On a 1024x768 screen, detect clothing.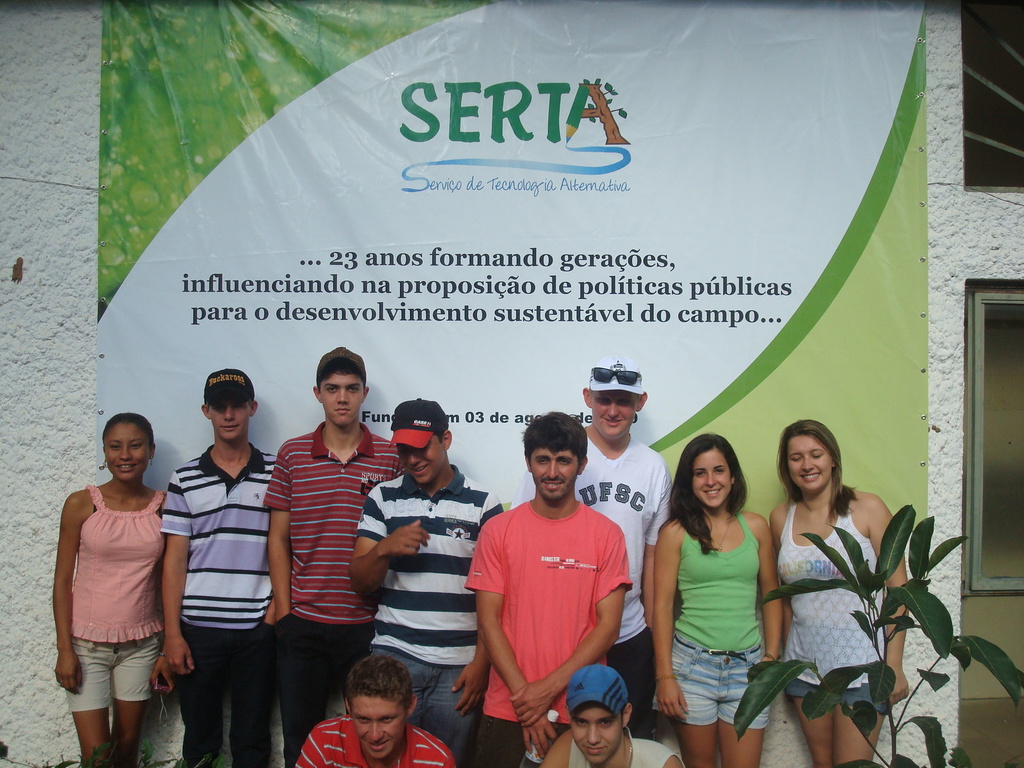
[left=559, top=736, right=683, bottom=767].
